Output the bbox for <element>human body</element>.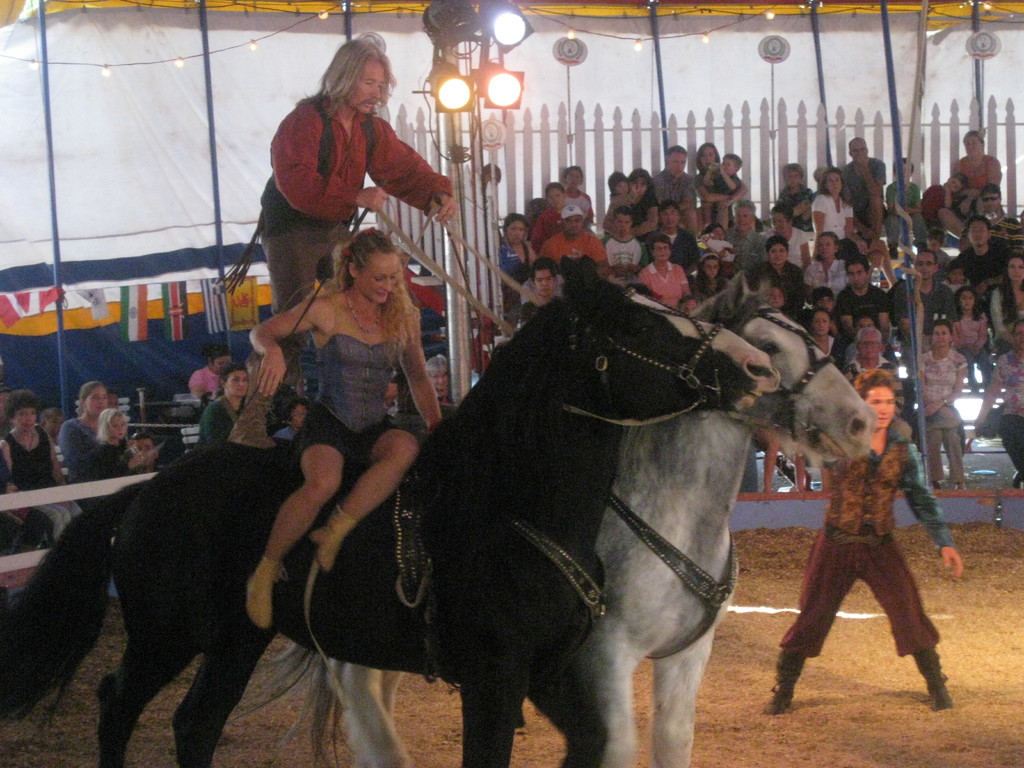
l=949, t=154, r=1002, b=189.
